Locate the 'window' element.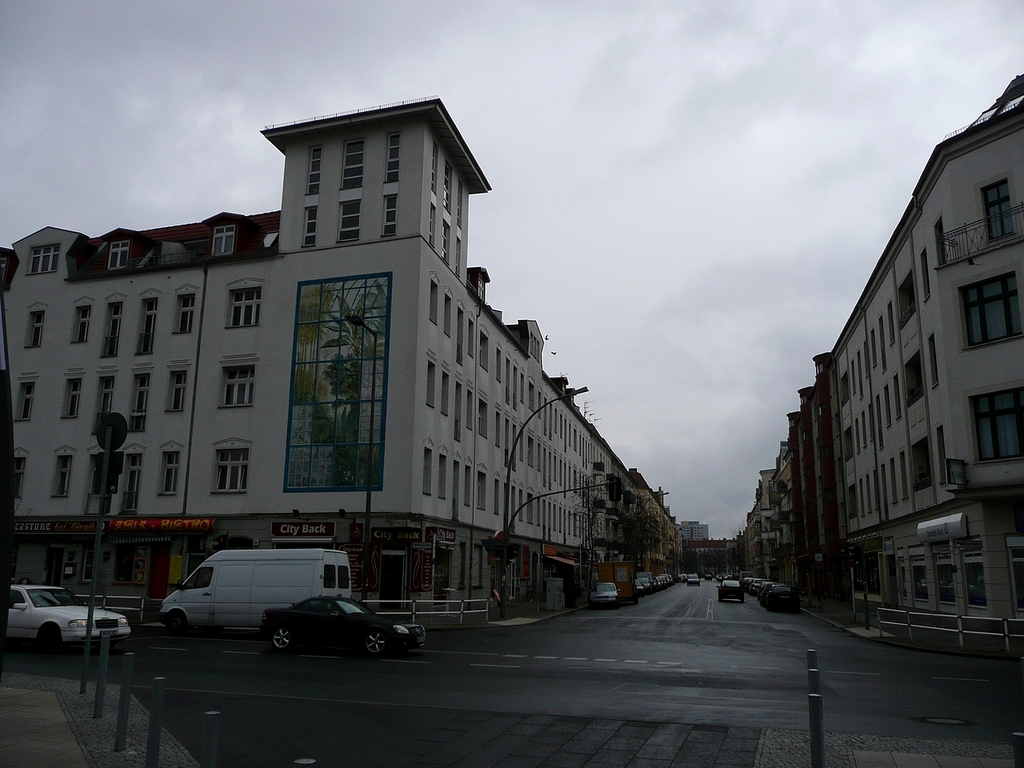
Element bbox: select_region(225, 290, 265, 334).
